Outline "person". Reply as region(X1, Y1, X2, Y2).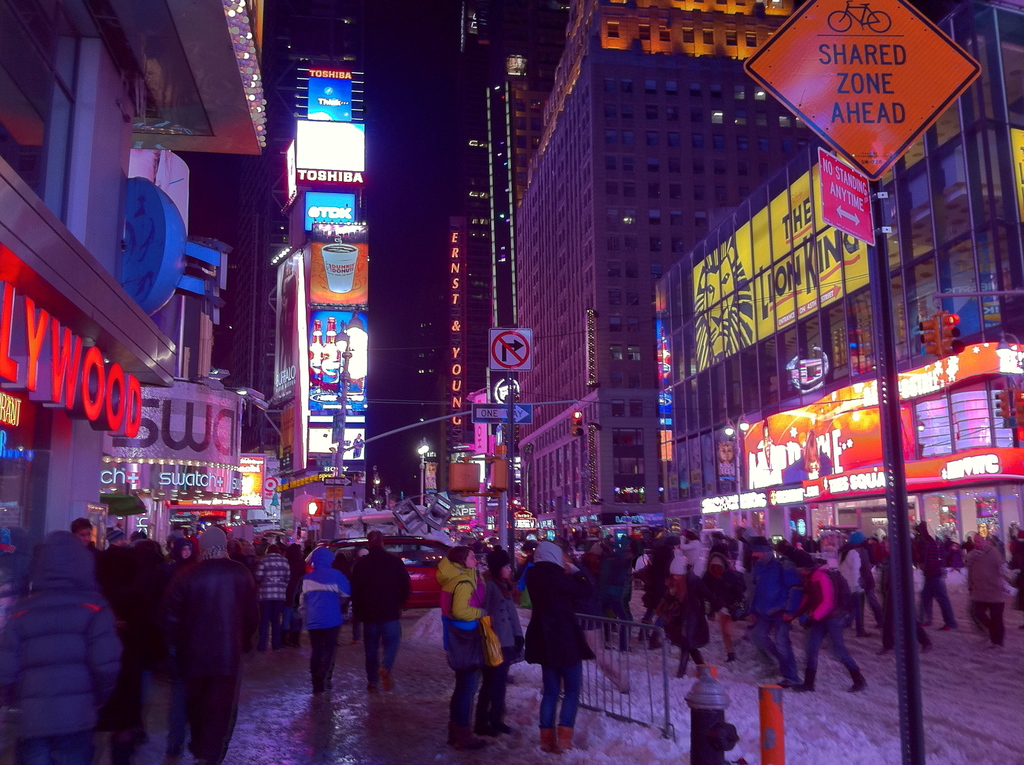
region(792, 556, 870, 693).
